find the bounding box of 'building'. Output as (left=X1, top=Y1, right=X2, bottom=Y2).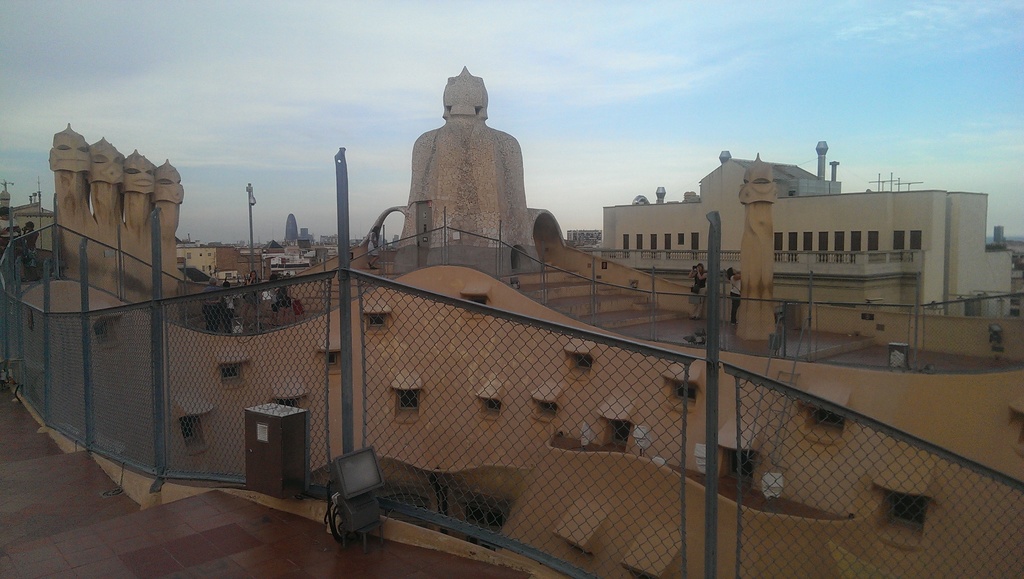
(left=177, top=237, right=241, bottom=282).
